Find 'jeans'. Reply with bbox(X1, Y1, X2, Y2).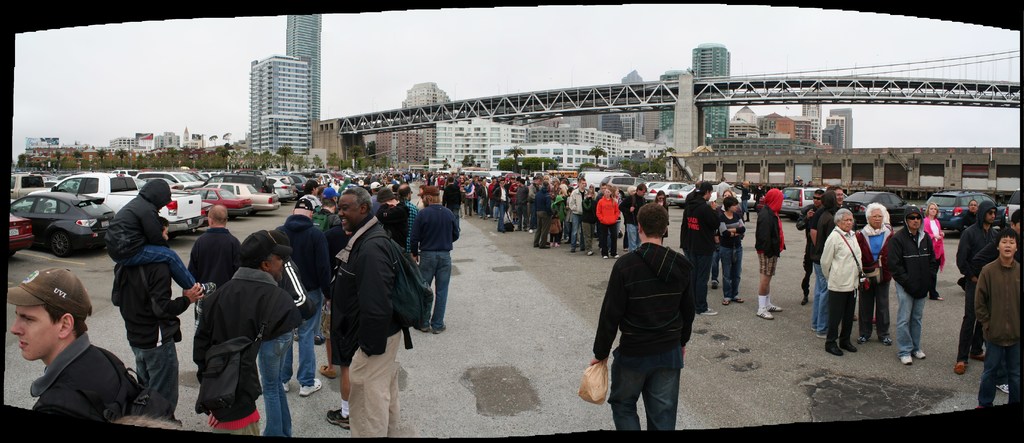
bbox(282, 287, 324, 384).
